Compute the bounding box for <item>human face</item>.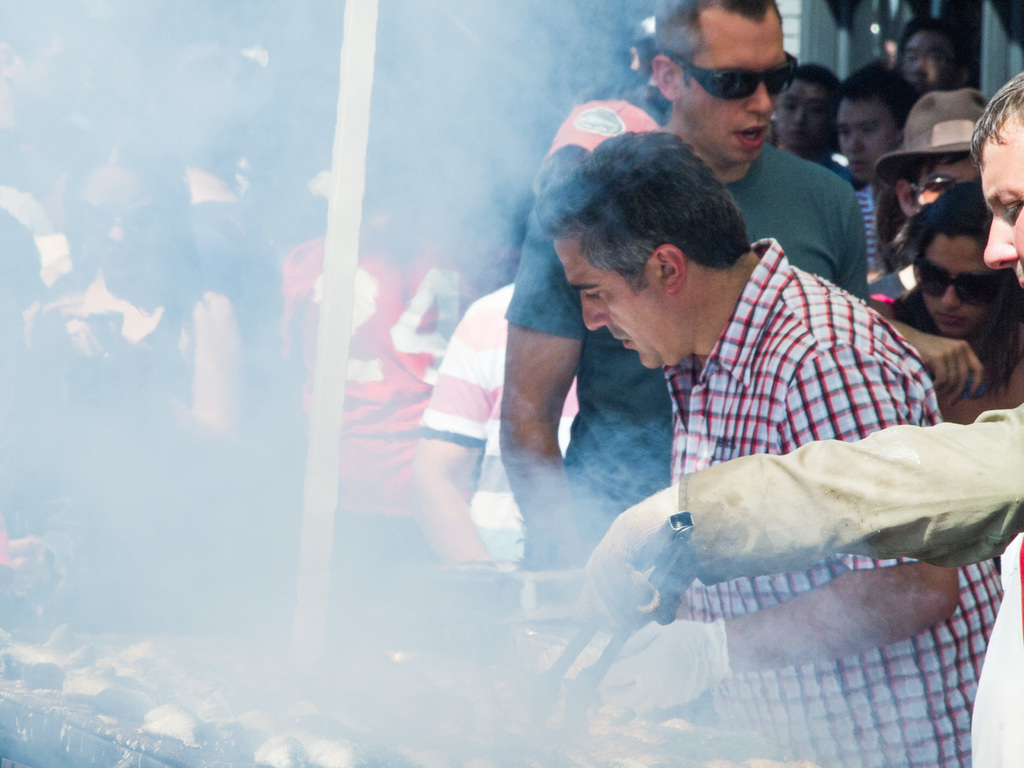
<bbox>898, 29, 961, 97</bbox>.
